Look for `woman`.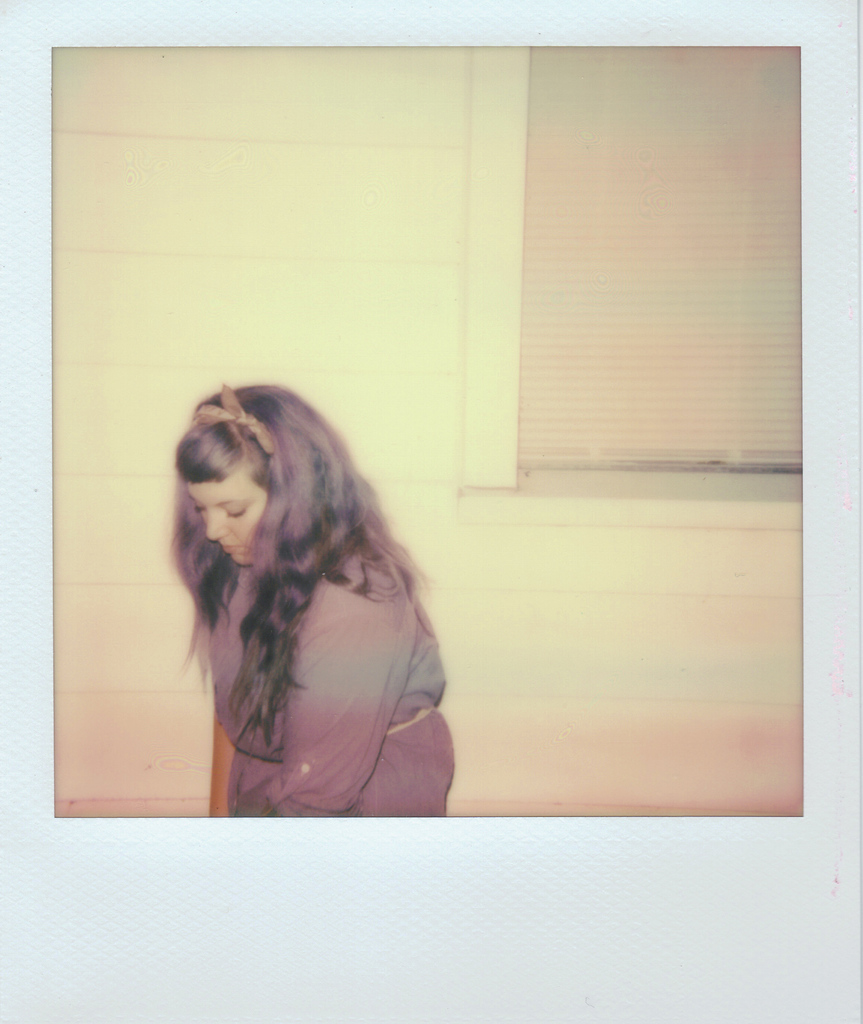
Found: bbox(167, 393, 483, 837).
